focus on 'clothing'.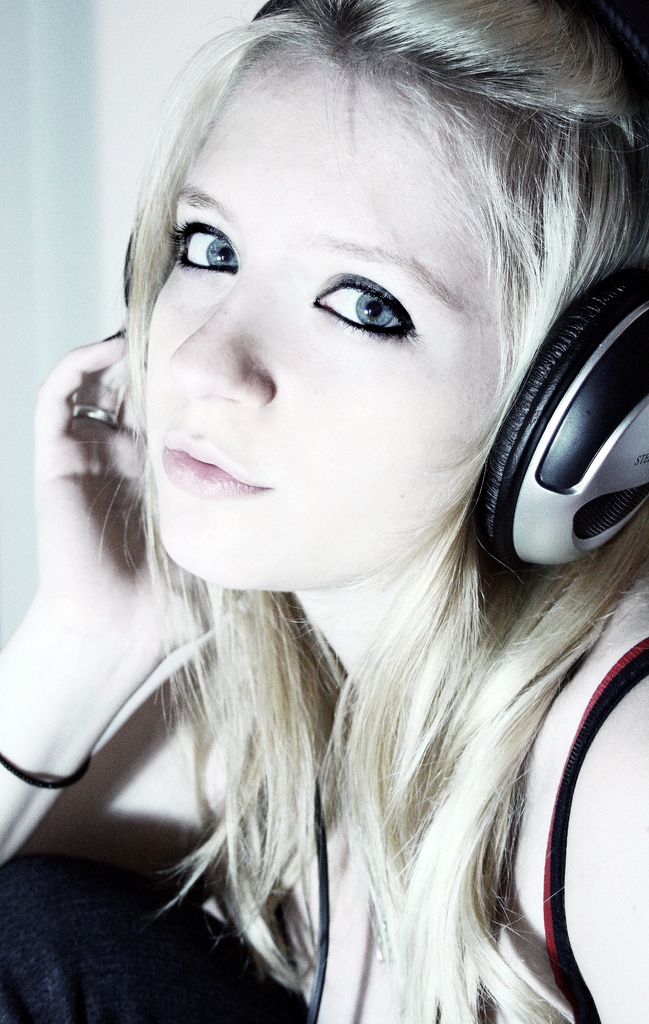
Focused at <region>524, 628, 648, 1023</region>.
